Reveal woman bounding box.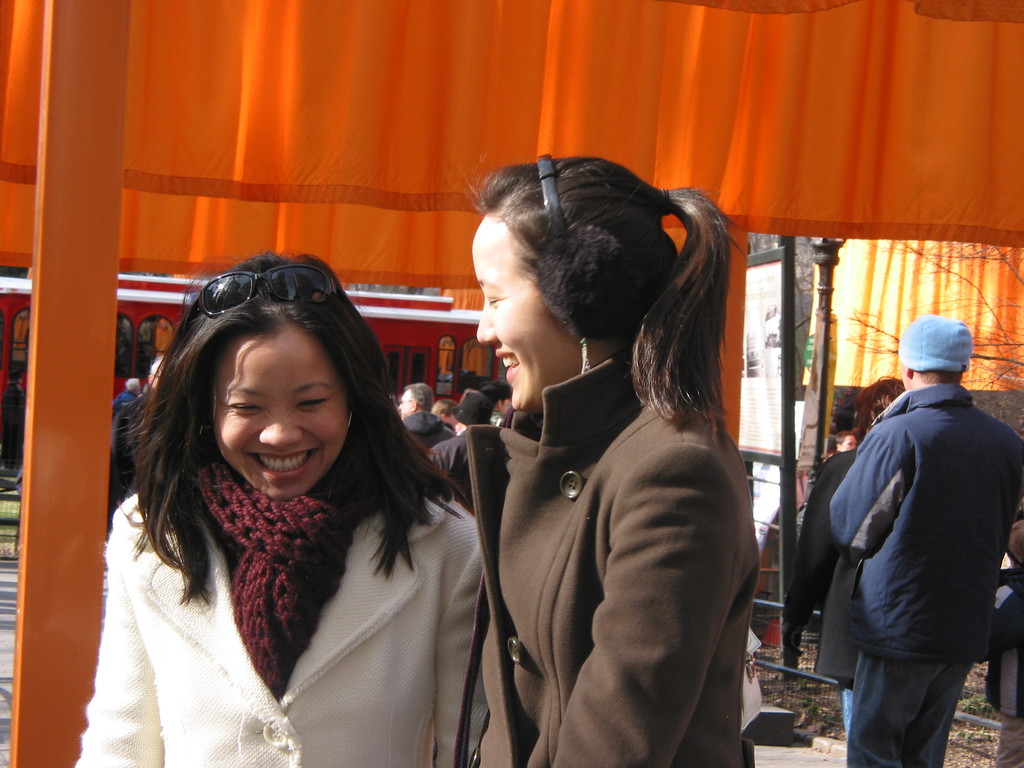
Revealed: rect(71, 248, 490, 767).
